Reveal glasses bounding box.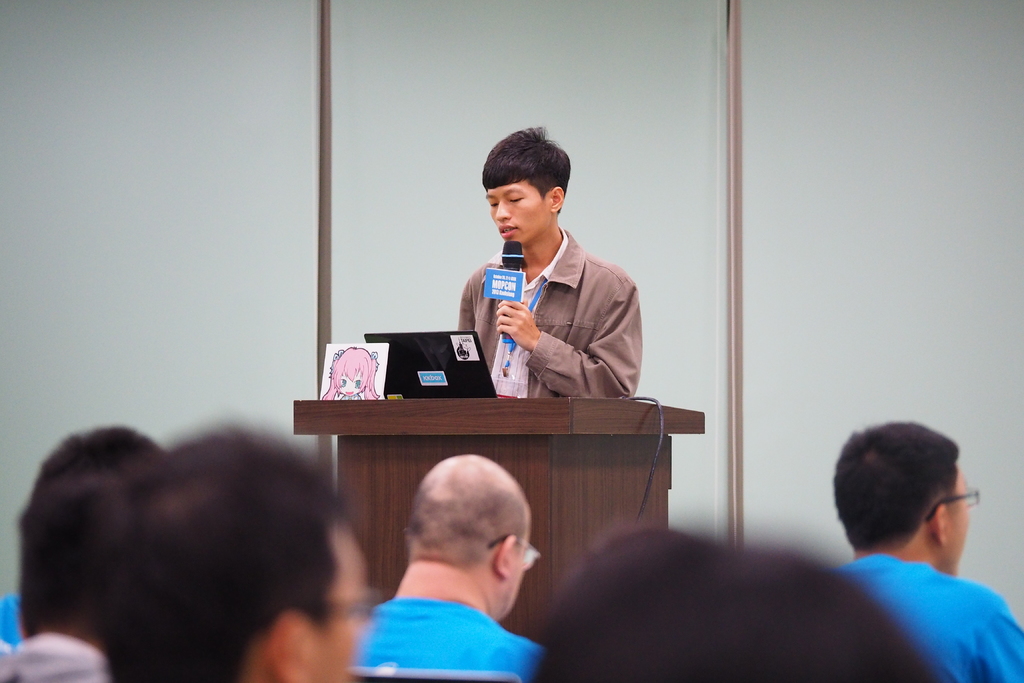
Revealed: locate(478, 543, 559, 573).
